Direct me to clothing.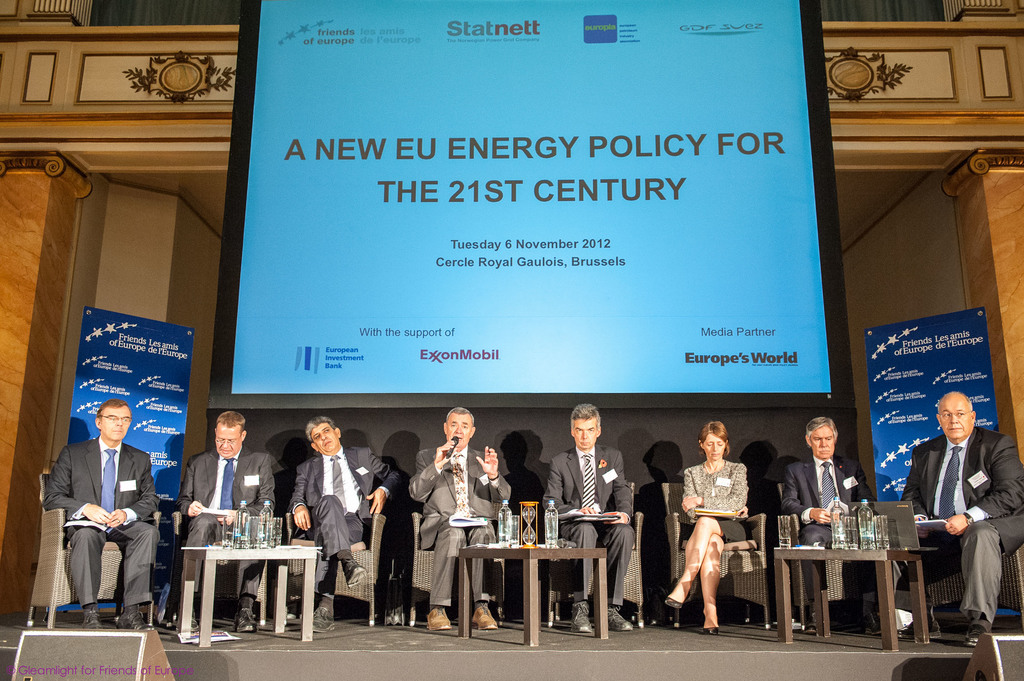
Direction: bbox=(285, 442, 404, 592).
